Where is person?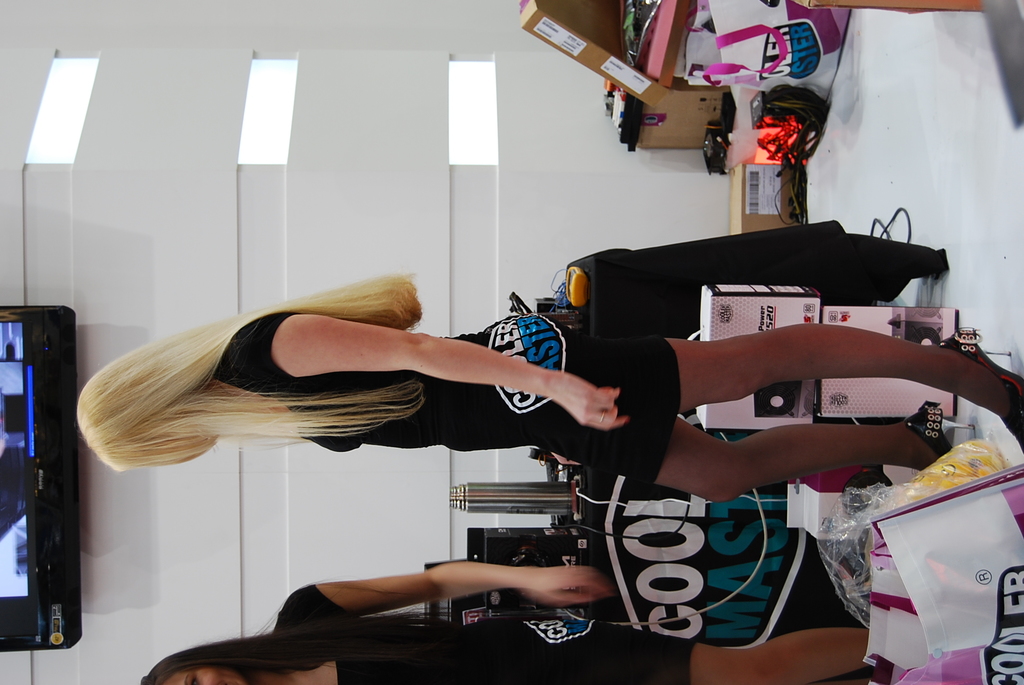
crop(78, 274, 1023, 507).
